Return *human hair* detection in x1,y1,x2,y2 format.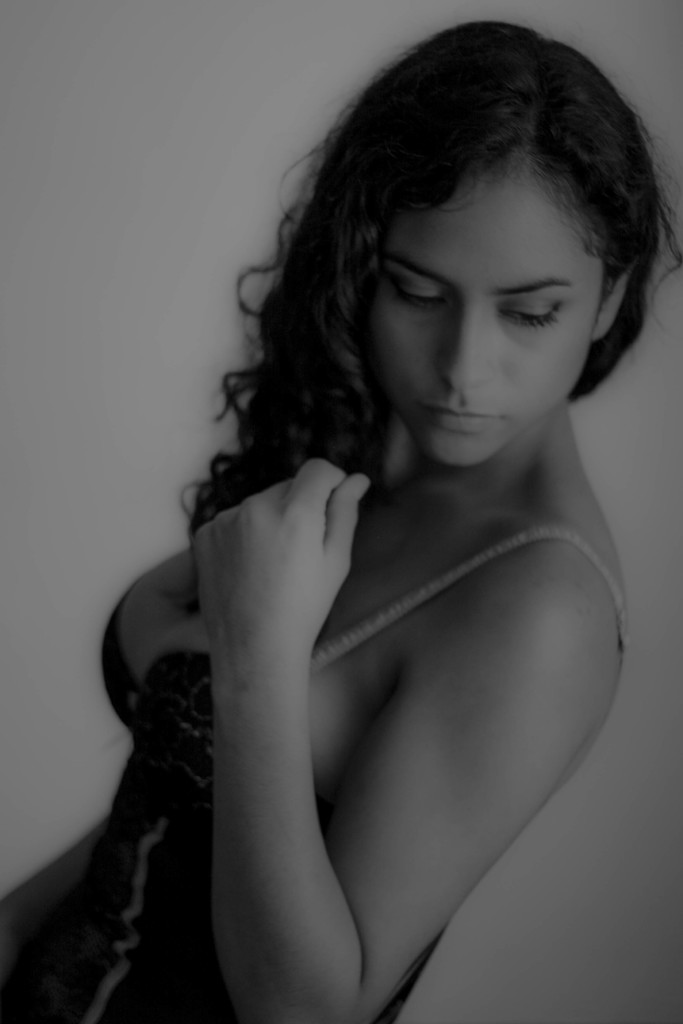
215,33,678,468.
